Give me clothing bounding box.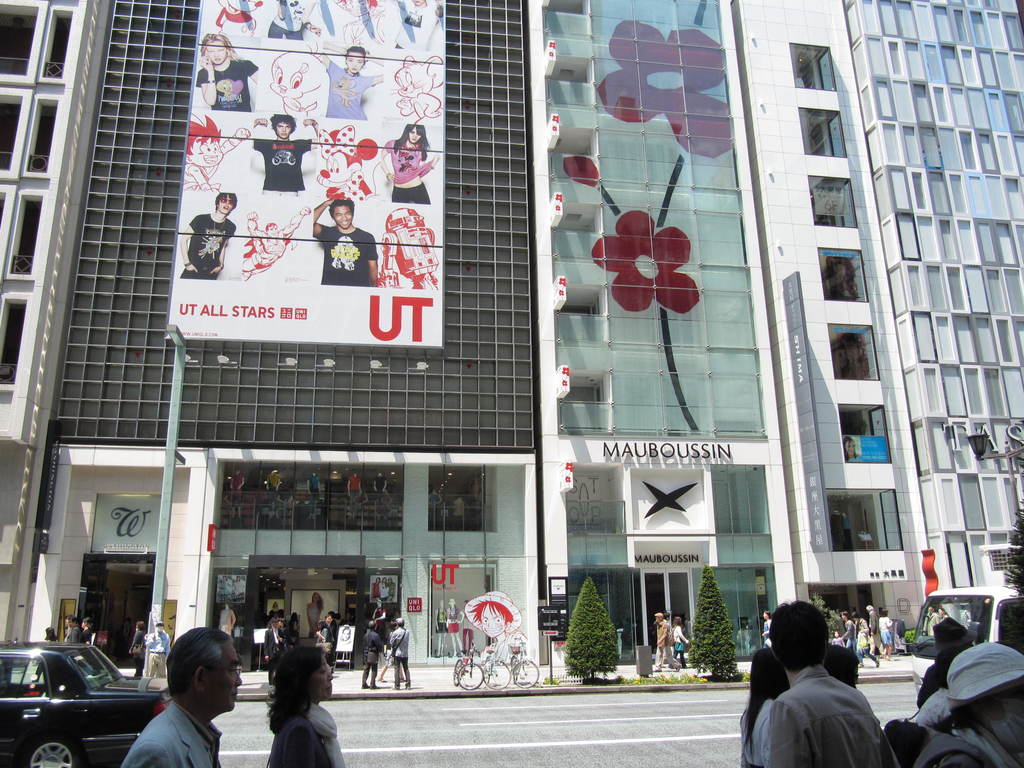
x1=395 y1=182 x2=428 y2=207.
